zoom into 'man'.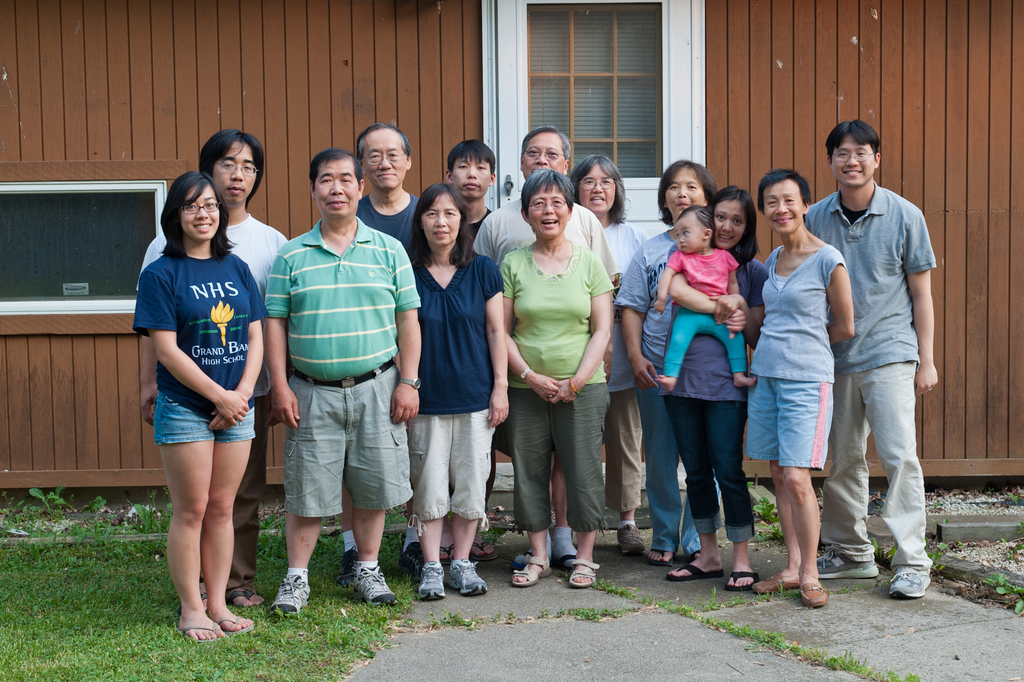
Zoom target: <region>820, 110, 943, 599</region>.
